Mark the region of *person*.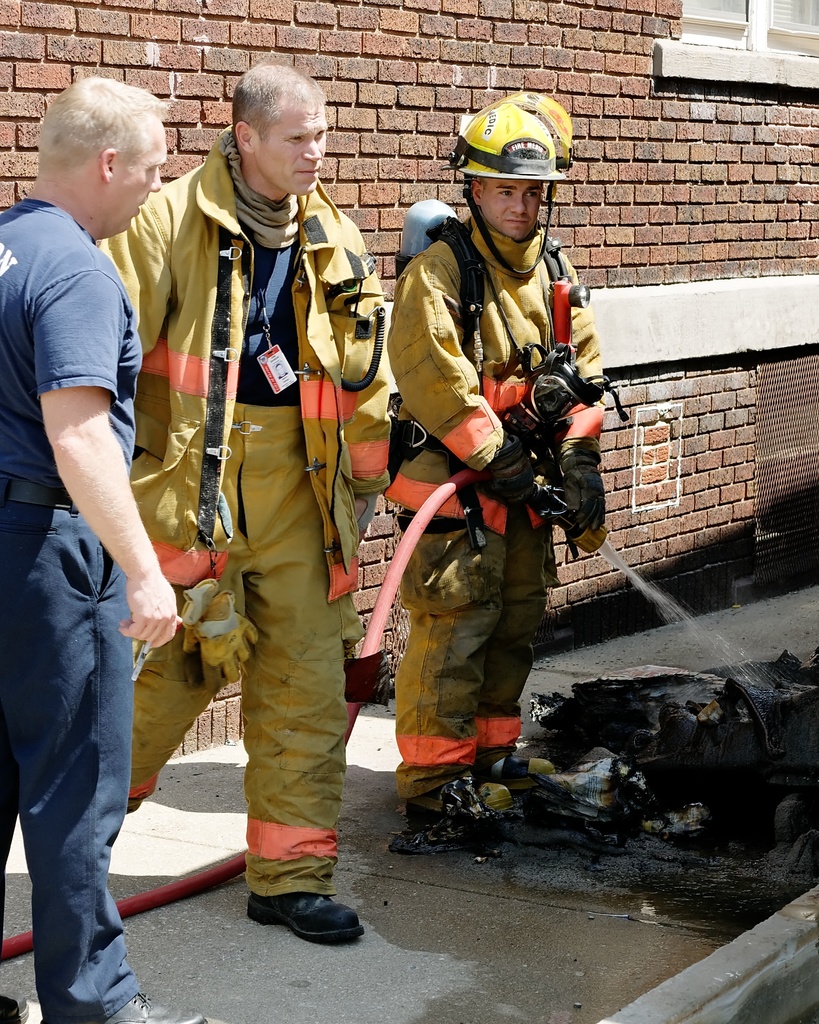
Region: (0, 80, 551, 1018).
